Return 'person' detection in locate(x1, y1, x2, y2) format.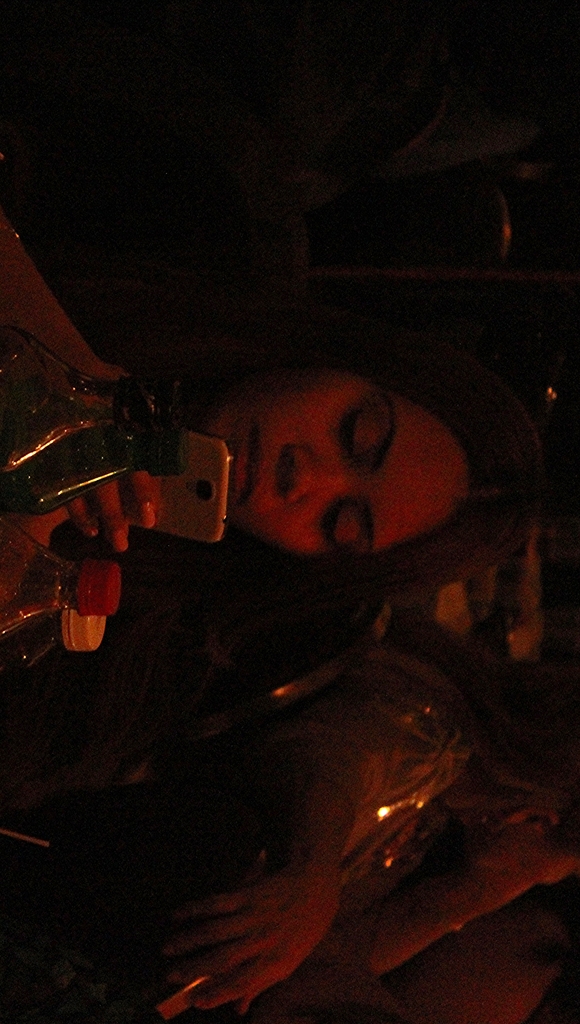
locate(0, 218, 531, 615).
